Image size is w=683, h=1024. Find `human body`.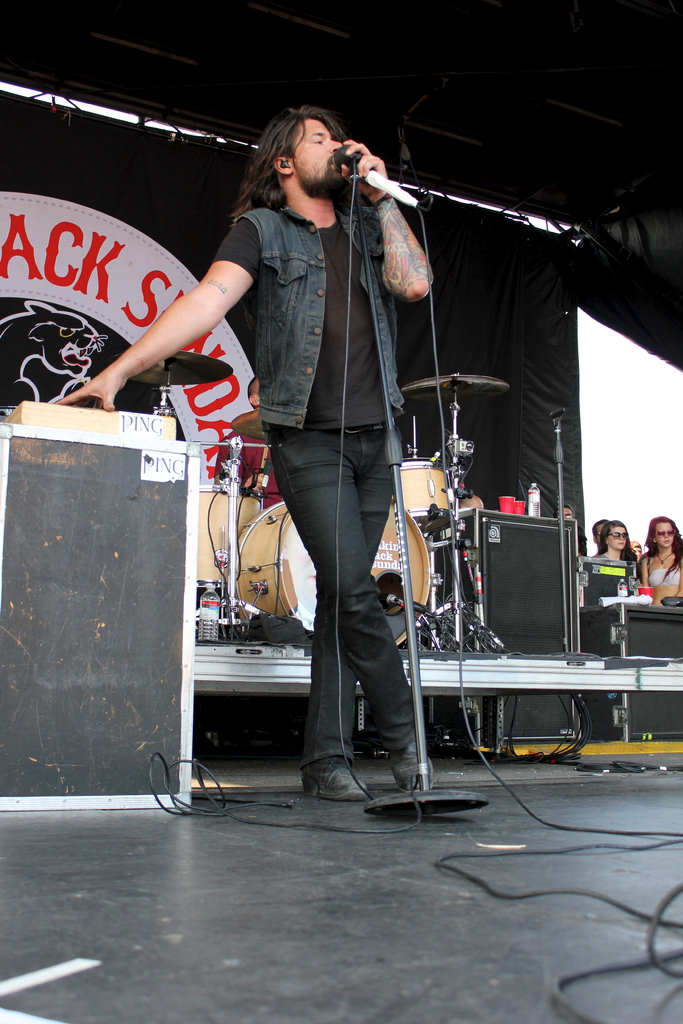
[x1=142, y1=81, x2=477, y2=837].
